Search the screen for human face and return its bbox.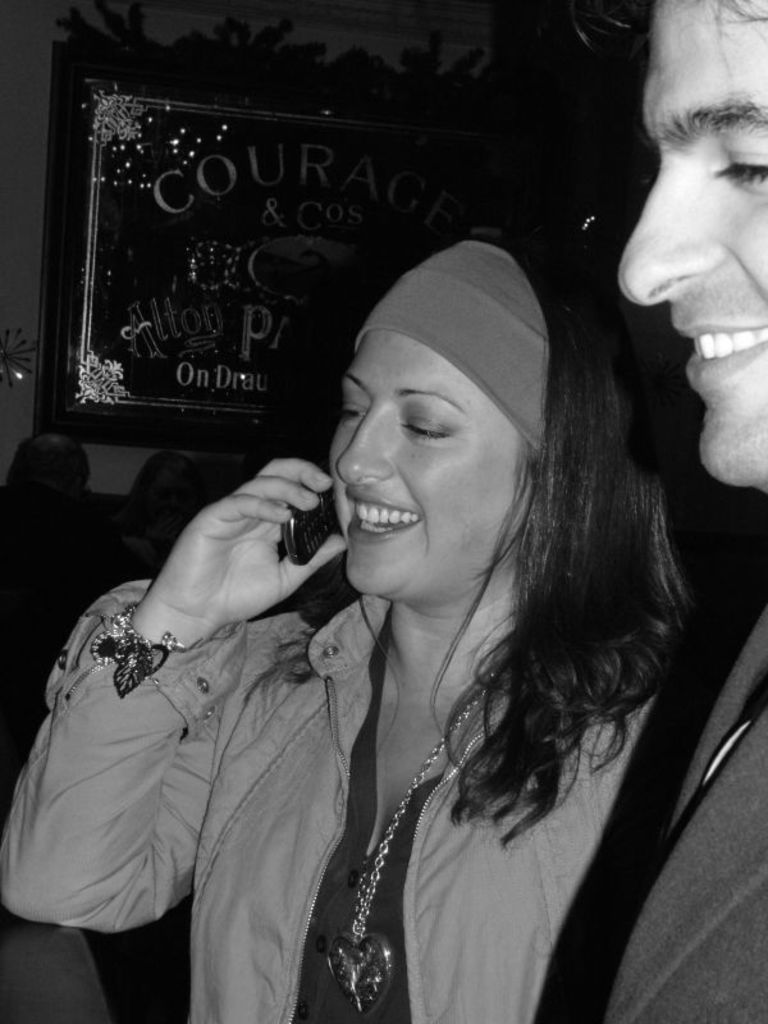
Found: box(328, 332, 529, 593).
